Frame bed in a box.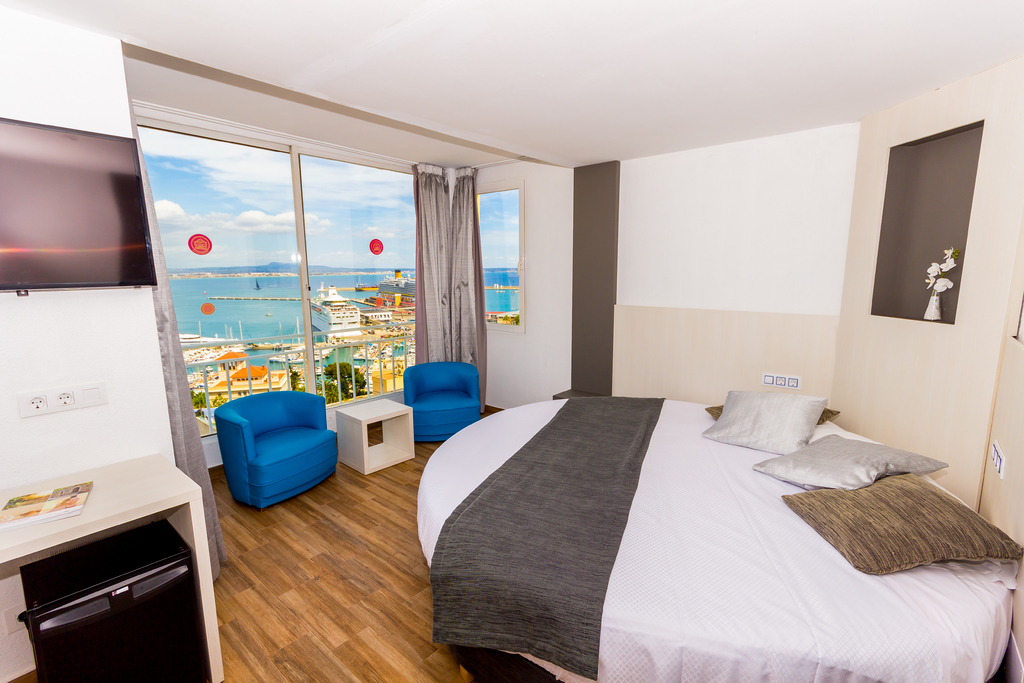
408, 387, 1023, 680.
